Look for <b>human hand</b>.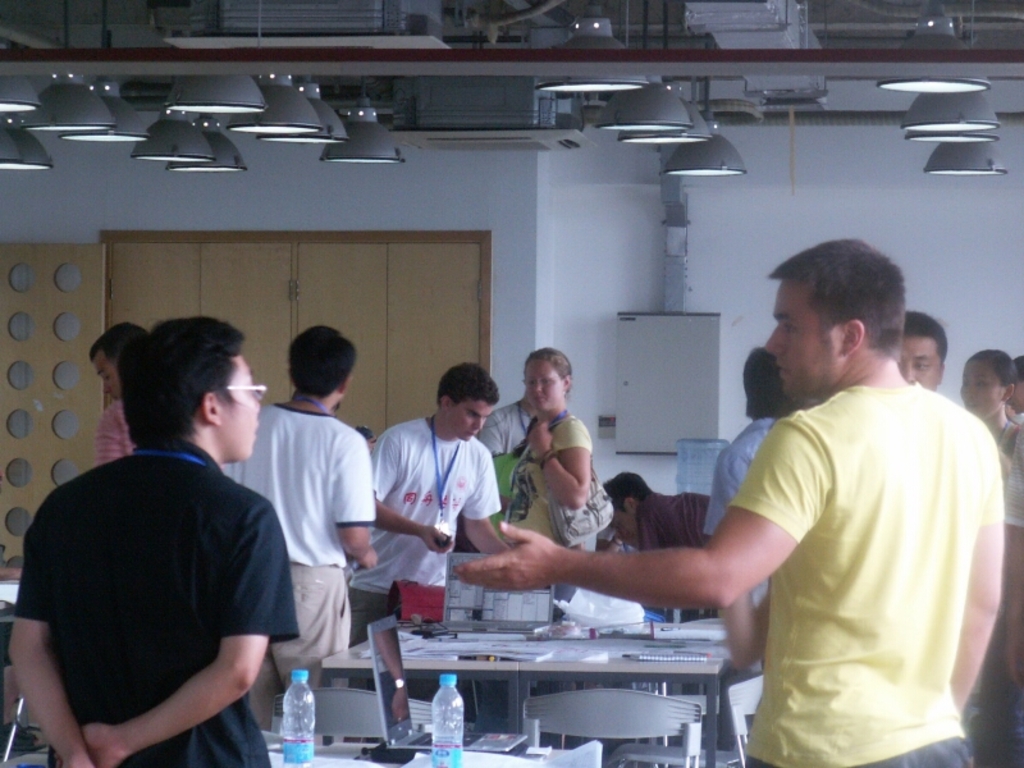
Found: Rect(950, 436, 1004, 713).
